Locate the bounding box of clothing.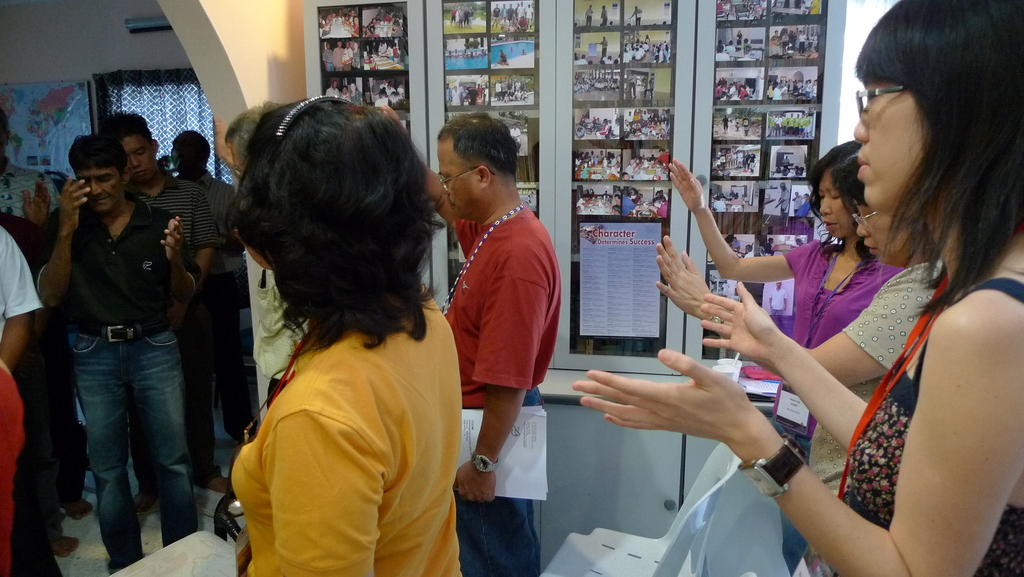
Bounding box: crop(0, 370, 17, 576).
